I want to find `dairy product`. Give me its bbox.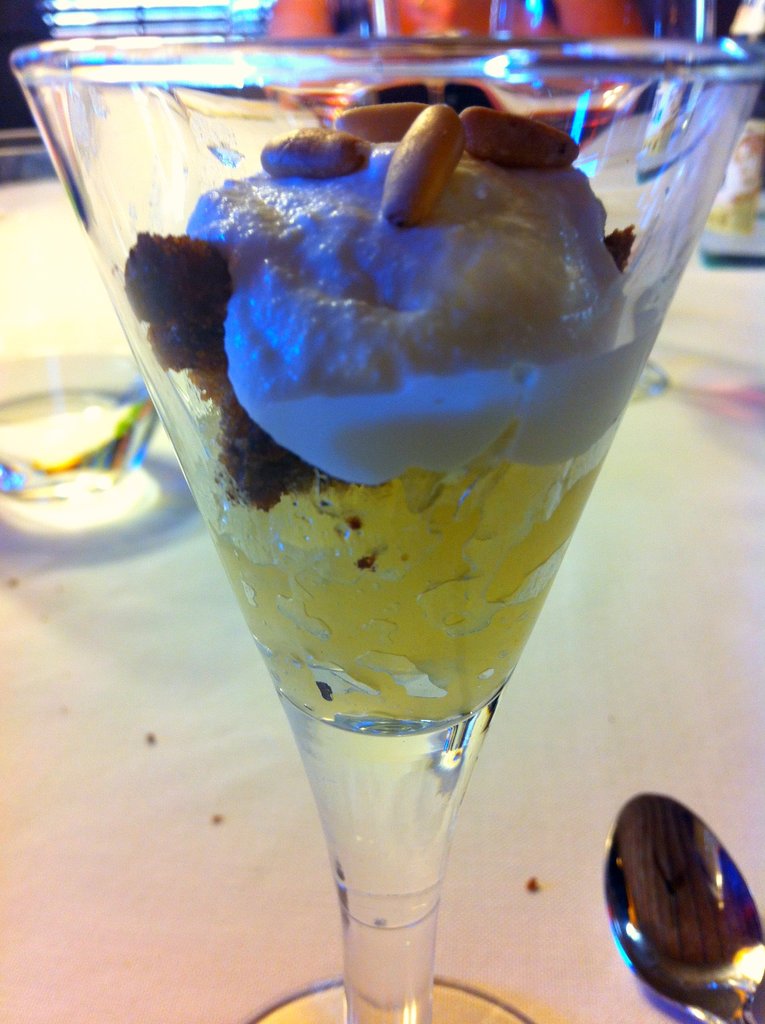
box=[115, 108, 680, 474].
